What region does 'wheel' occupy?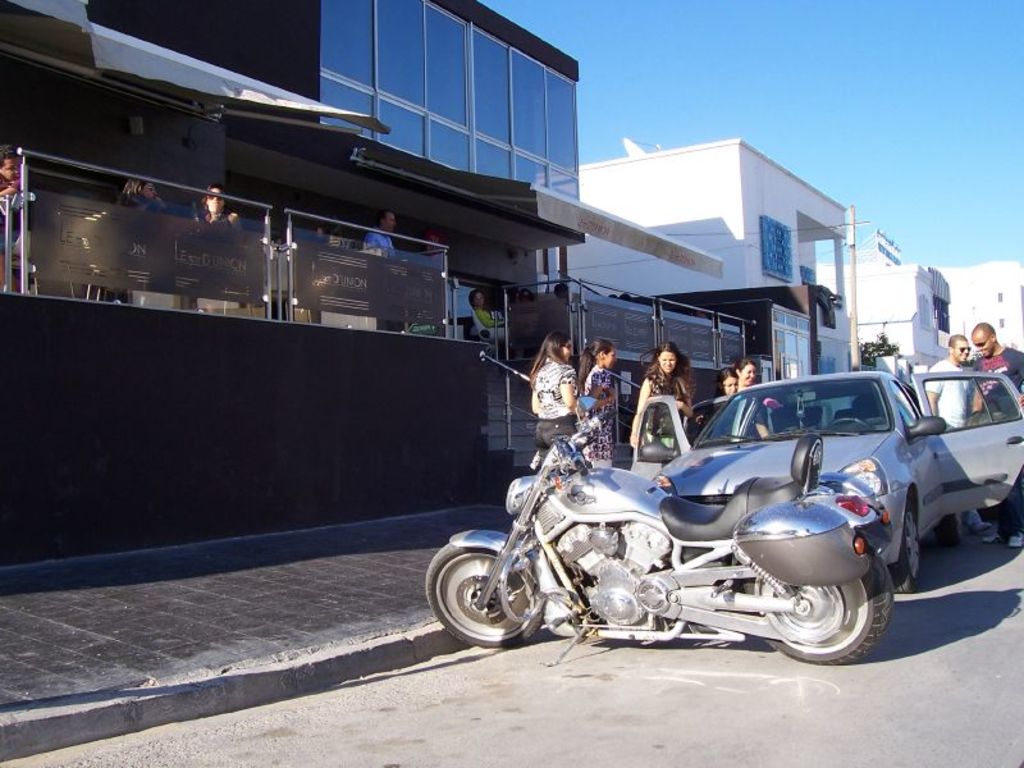
l=419, t=535, r=541, b=652.
